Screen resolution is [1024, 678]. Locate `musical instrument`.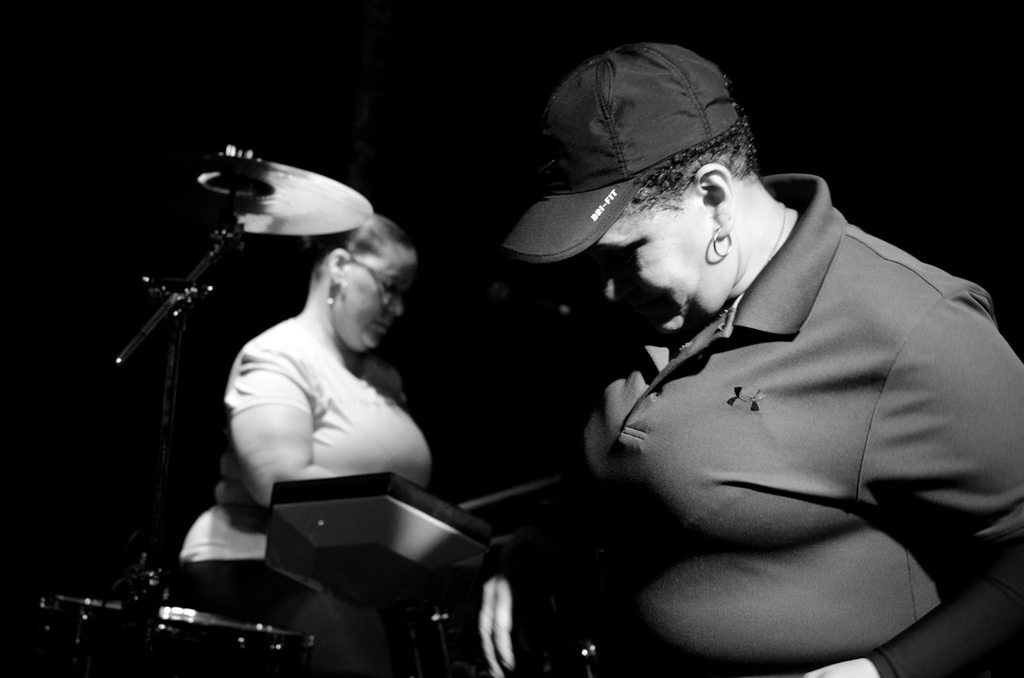
175, 151, 399, 257.
